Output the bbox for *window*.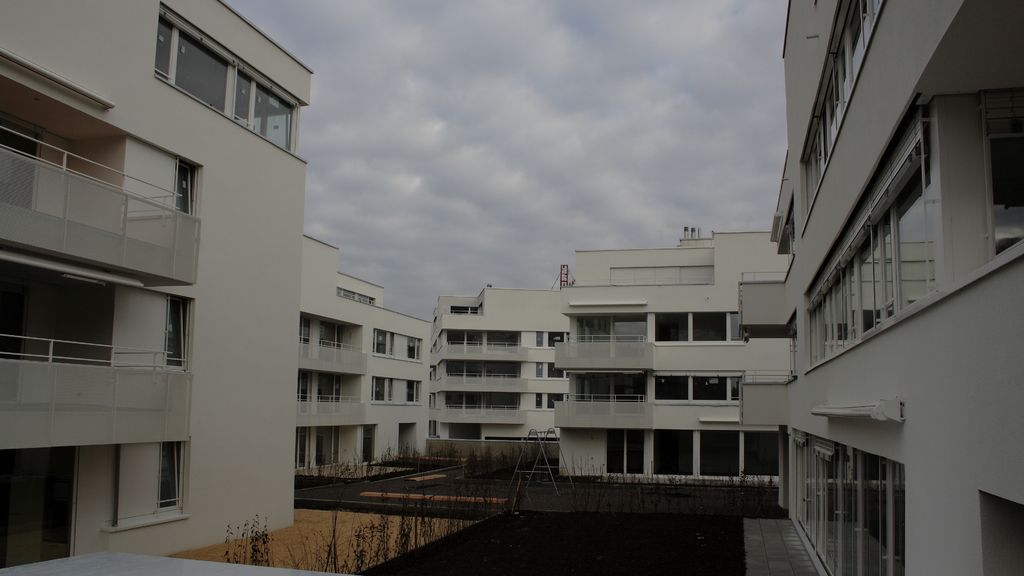
(x1=152, y1=444, x2=189, y2=513).
